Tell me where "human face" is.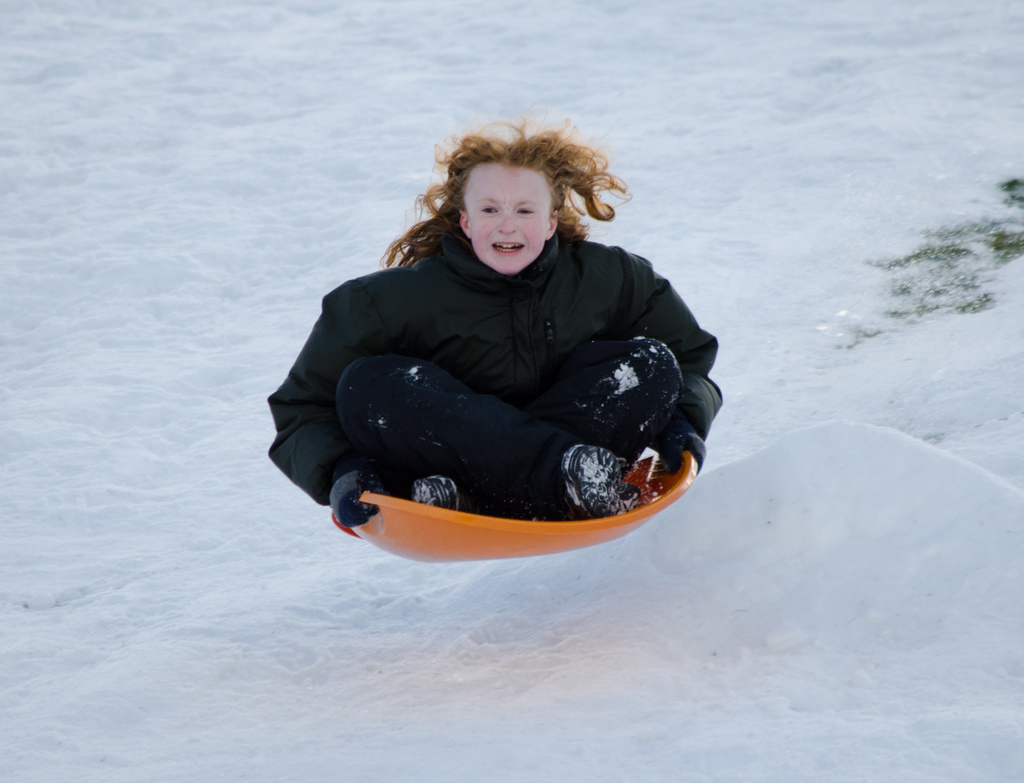
"human face" is at bbox(465, 165, 554, 278).
